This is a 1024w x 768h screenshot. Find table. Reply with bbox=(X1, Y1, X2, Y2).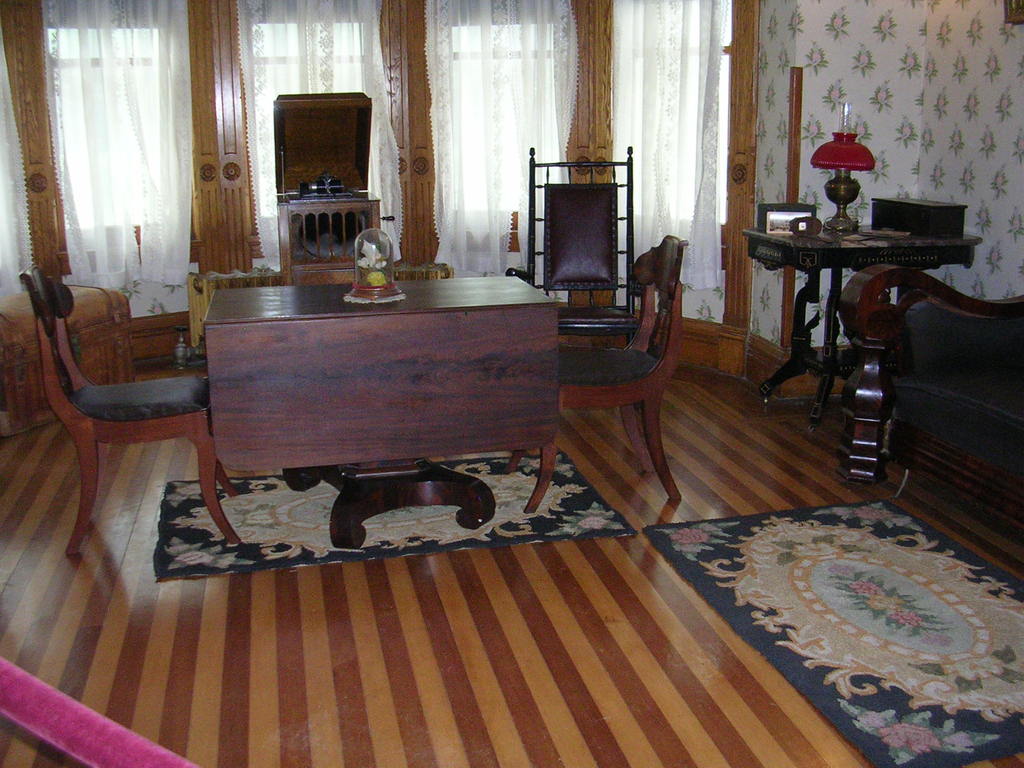
bbox=(756, 202, 969, 407).
